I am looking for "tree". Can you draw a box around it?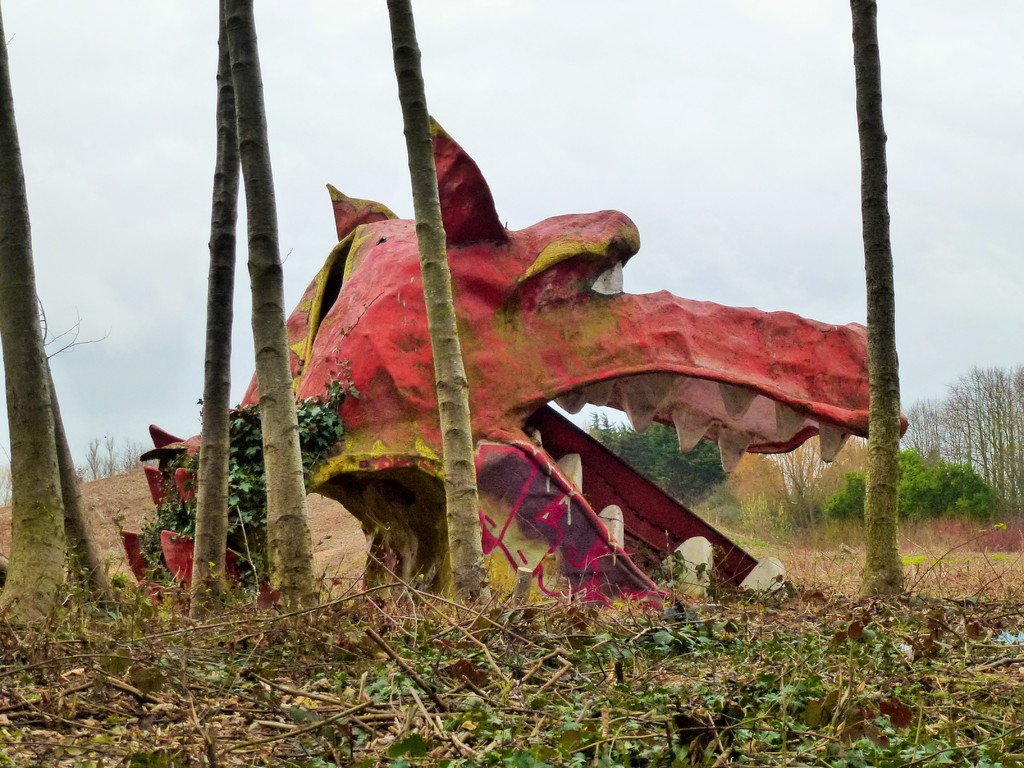
Sure, the bounding box is select_region(225, 0, 321, 617).
